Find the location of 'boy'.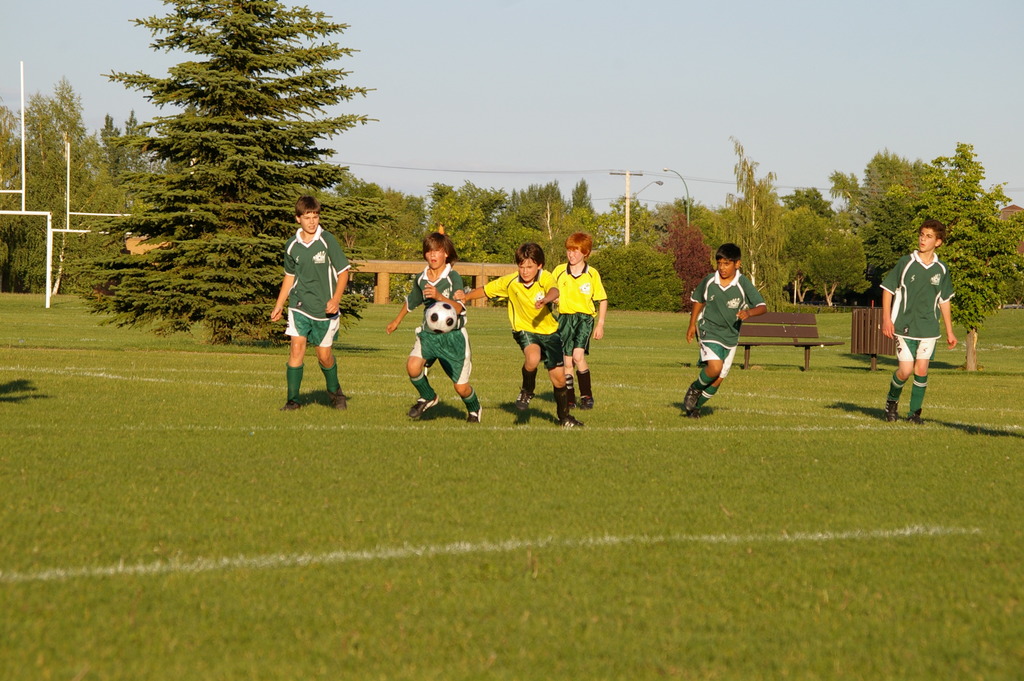
Location: left=879, top=214, right=959, bottom=424.
